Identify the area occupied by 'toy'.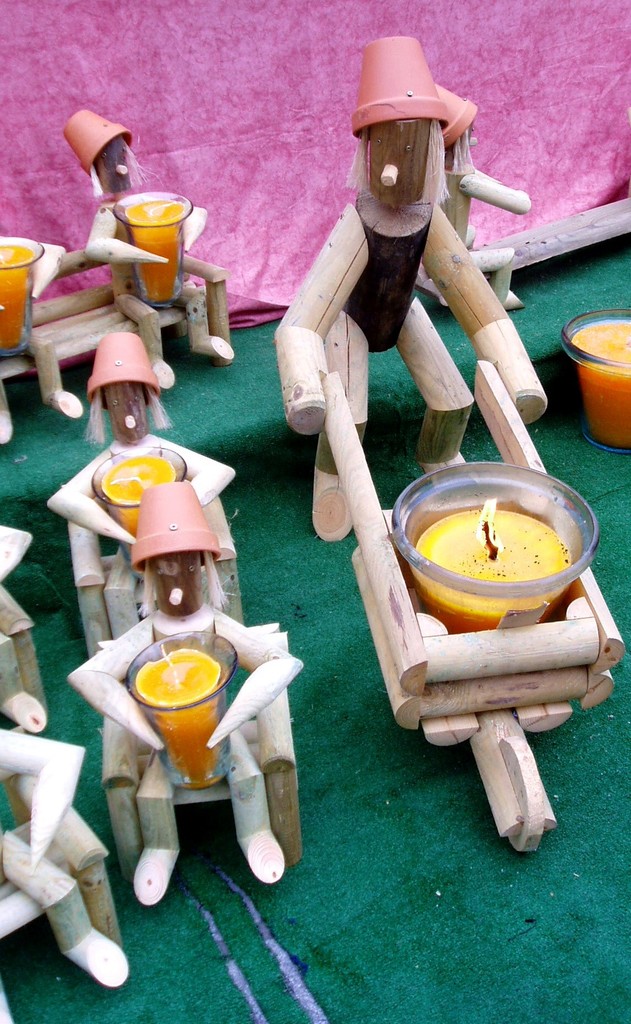
Area: [273,35,621,854].
